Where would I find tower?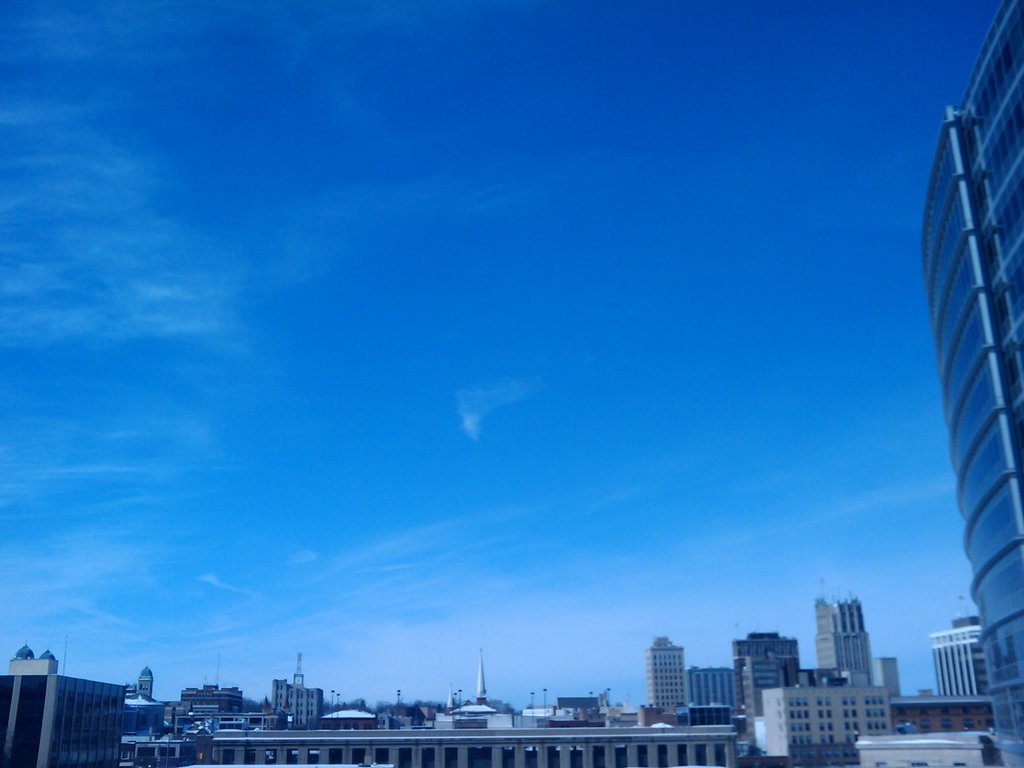
At crop(913, 0, 1023, 765).
